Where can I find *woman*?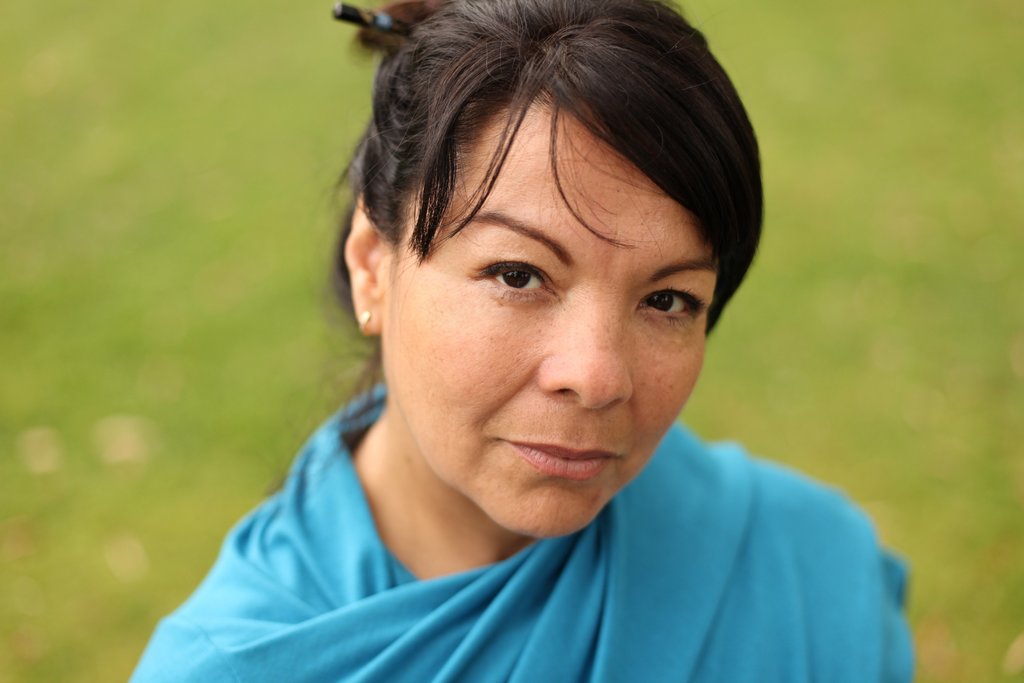
You can find it at region(131, 0, 900, 682).
